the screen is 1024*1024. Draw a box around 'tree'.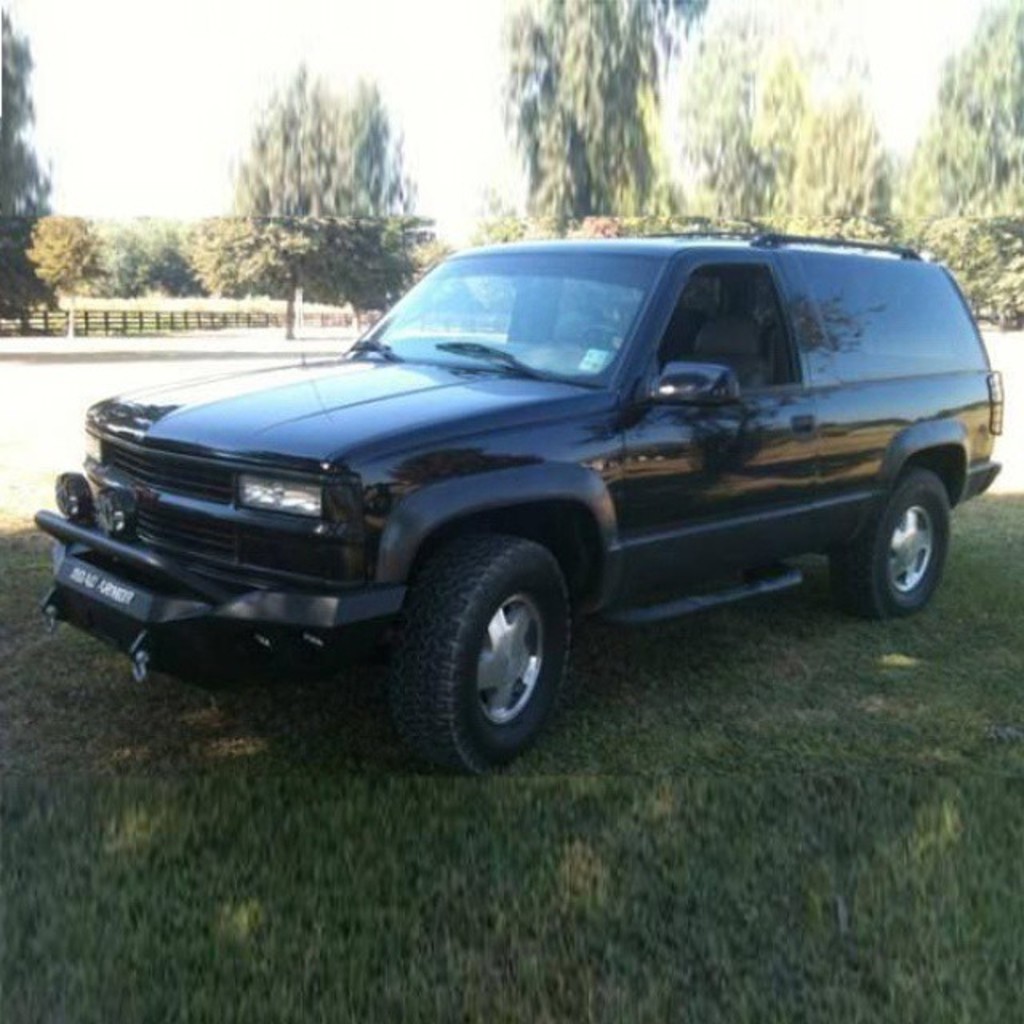
[243, 74, 403, 330].
